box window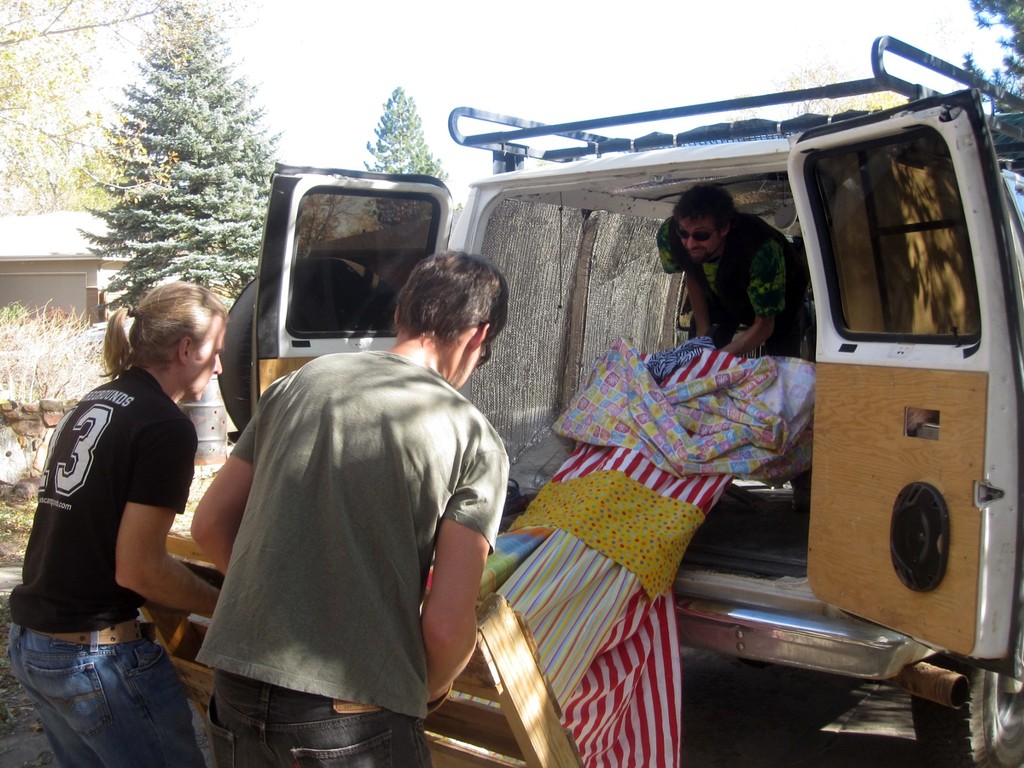
rect(824, 106, 978, 349)
